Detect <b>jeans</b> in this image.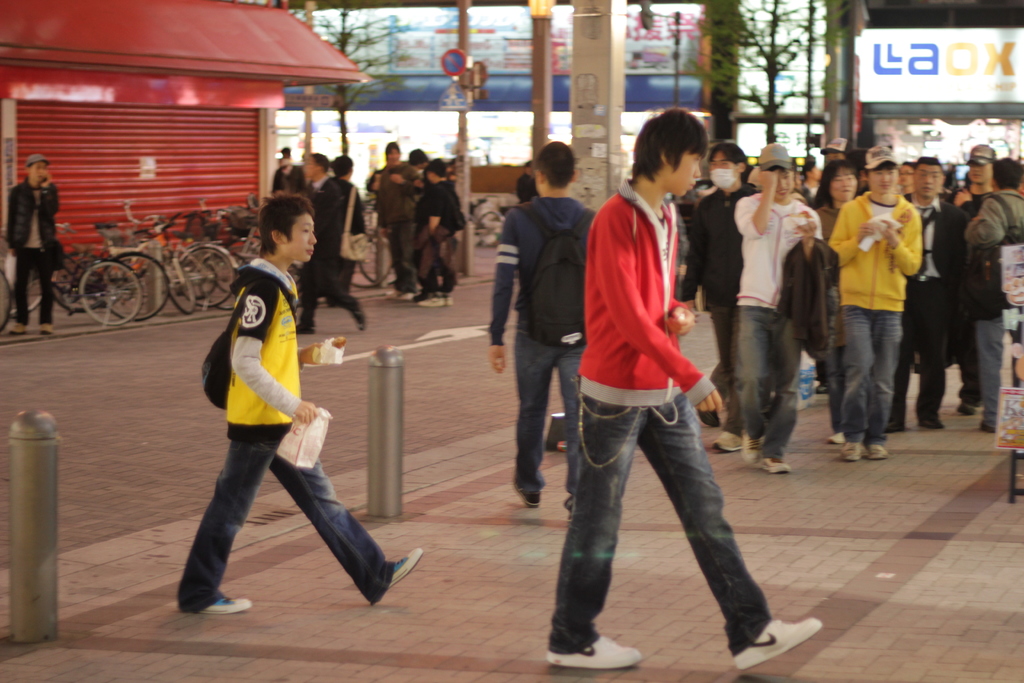
Detection: 503 329 585 514.
